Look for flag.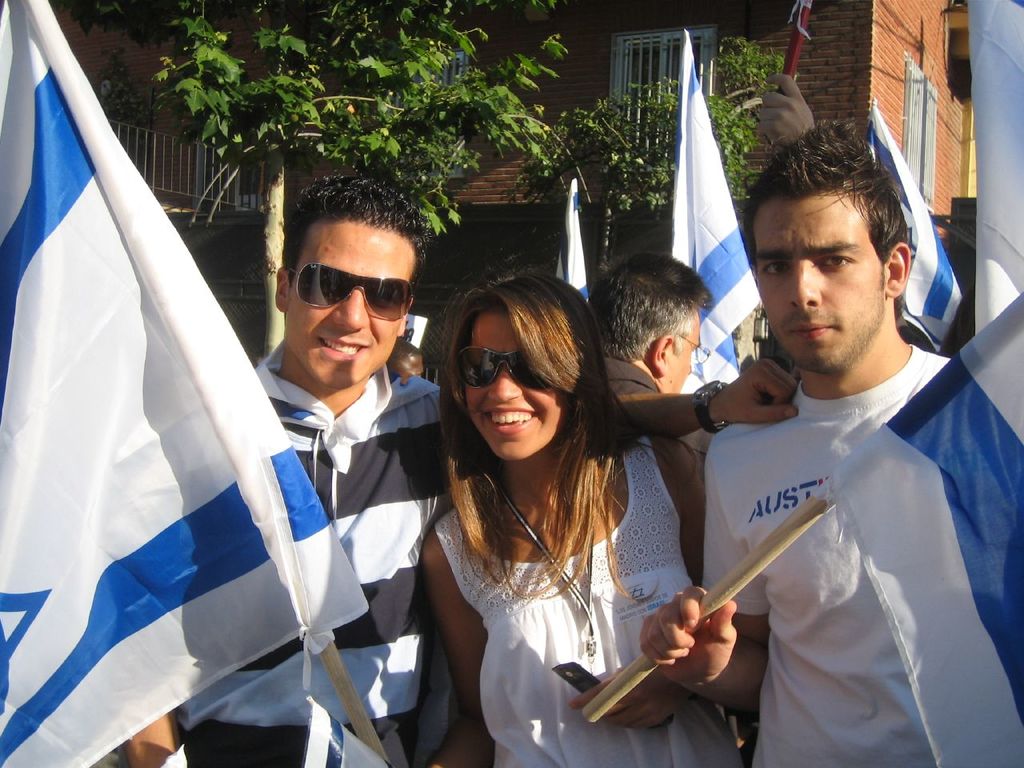
Found: {"left": 864, "top": 96, "right": 958, "bottom": 346}.
